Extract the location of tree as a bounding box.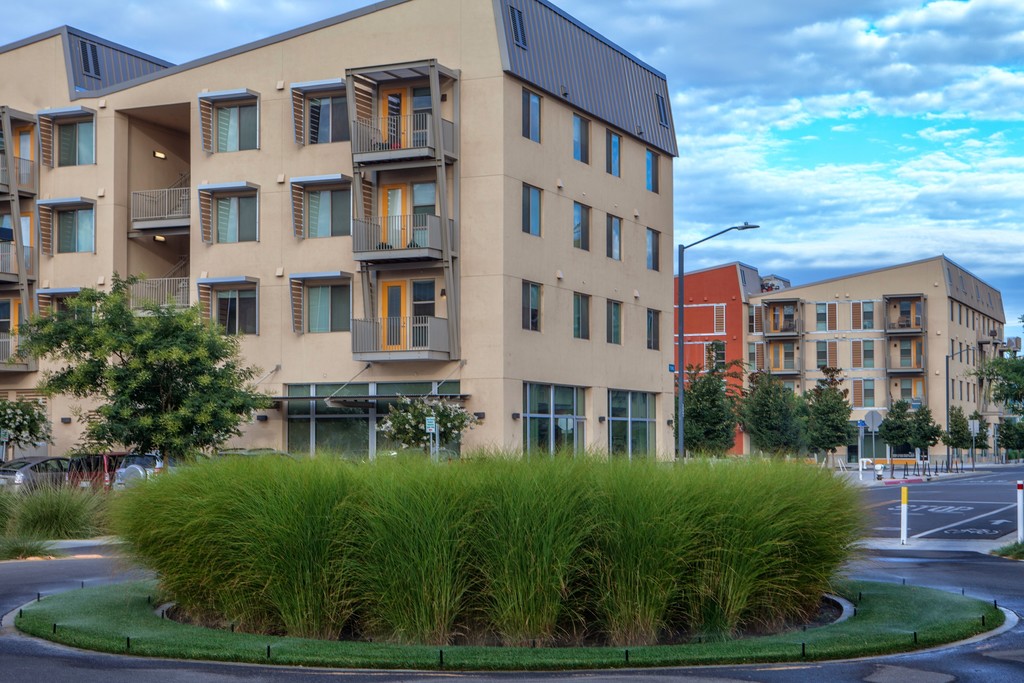
crop(942, 401, 975, 473).
